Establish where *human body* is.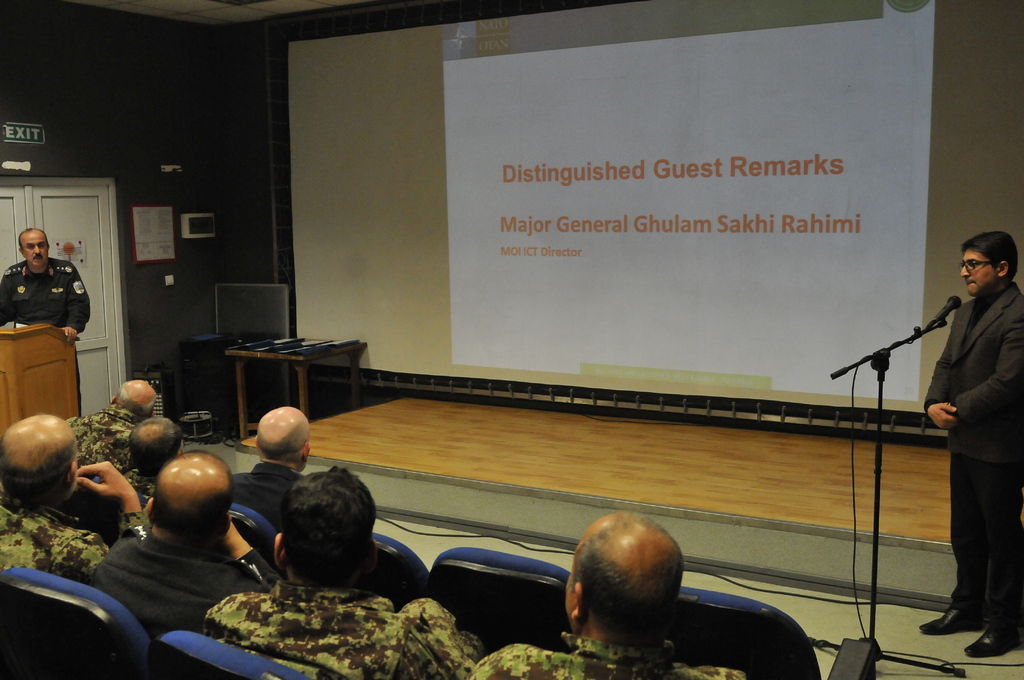
Established at locate(0, 255, 86, 413).
